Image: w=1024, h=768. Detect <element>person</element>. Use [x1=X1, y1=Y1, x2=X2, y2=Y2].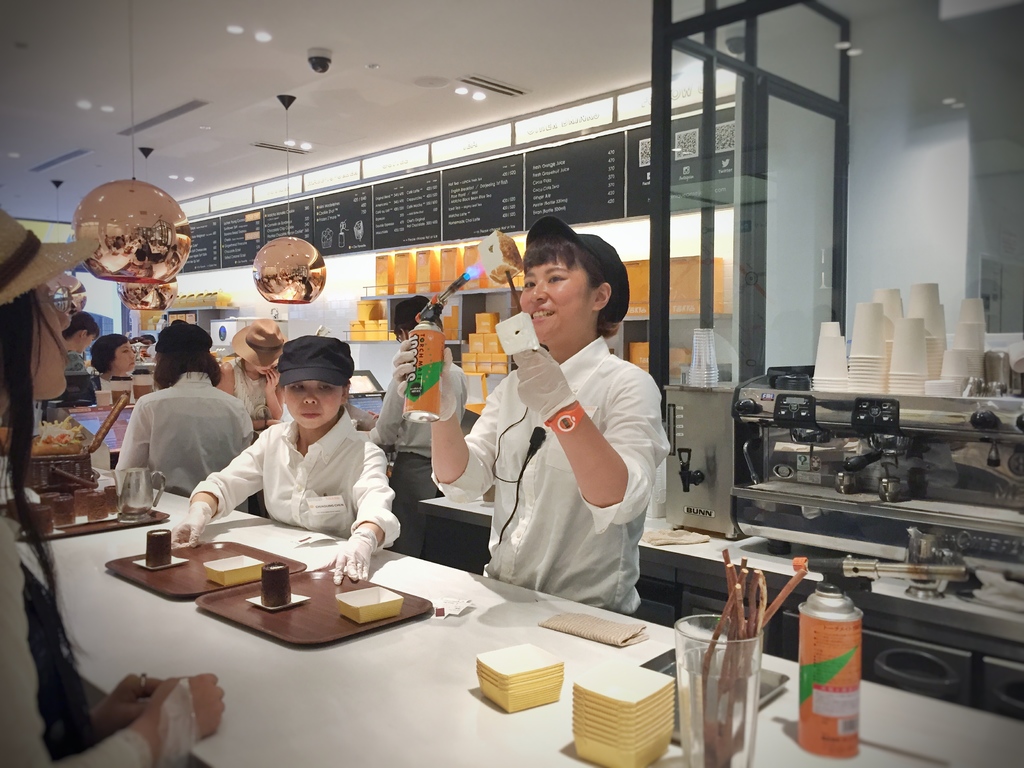
[x1=457, y1=228, x2=665, y2=649].
